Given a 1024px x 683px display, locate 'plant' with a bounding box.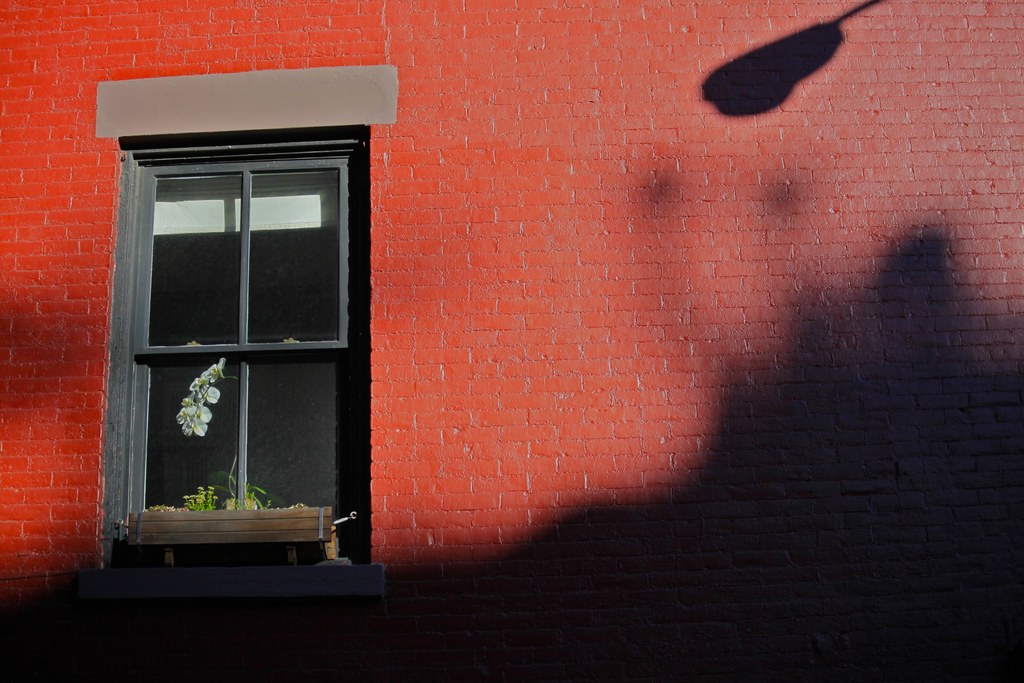
Located: crop(169, 357, 230, 433).
